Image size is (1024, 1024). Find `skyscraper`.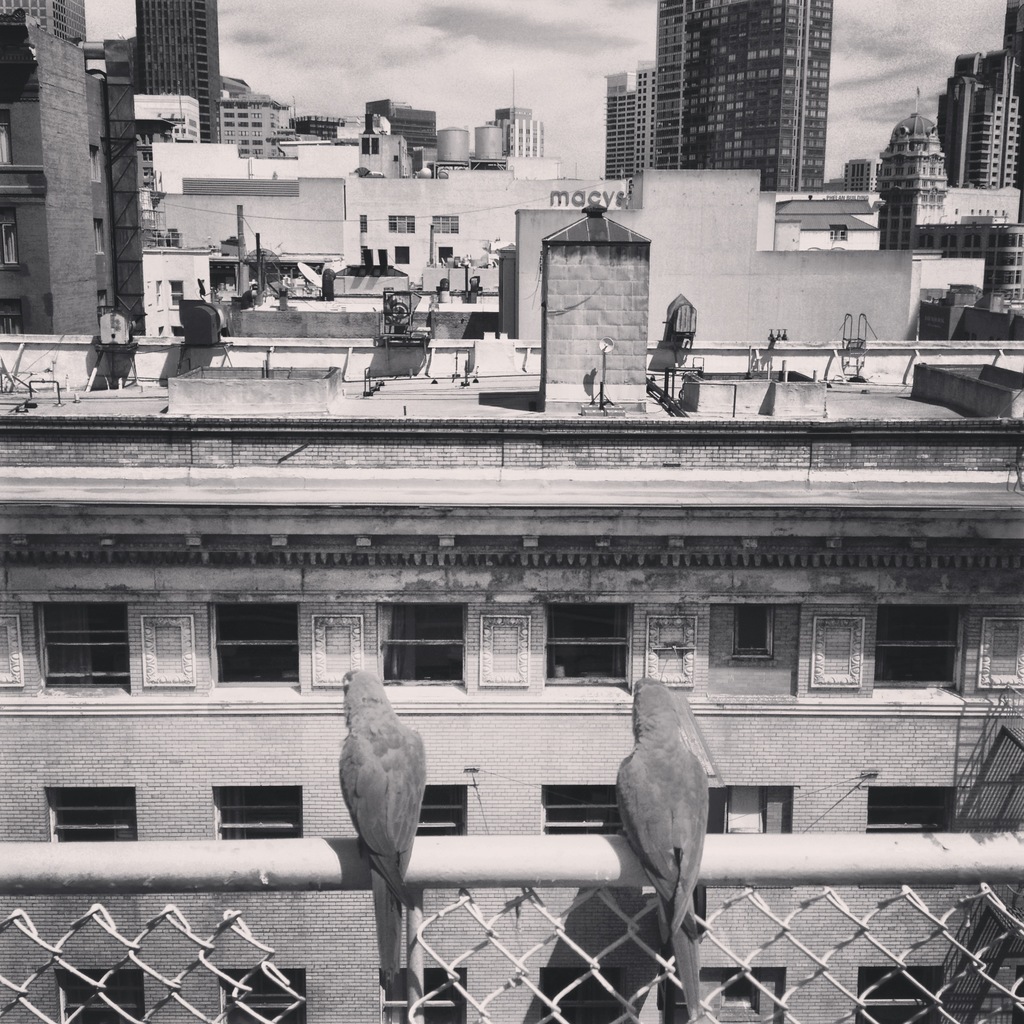
left=0, top=9, right=106, bottom=348.
